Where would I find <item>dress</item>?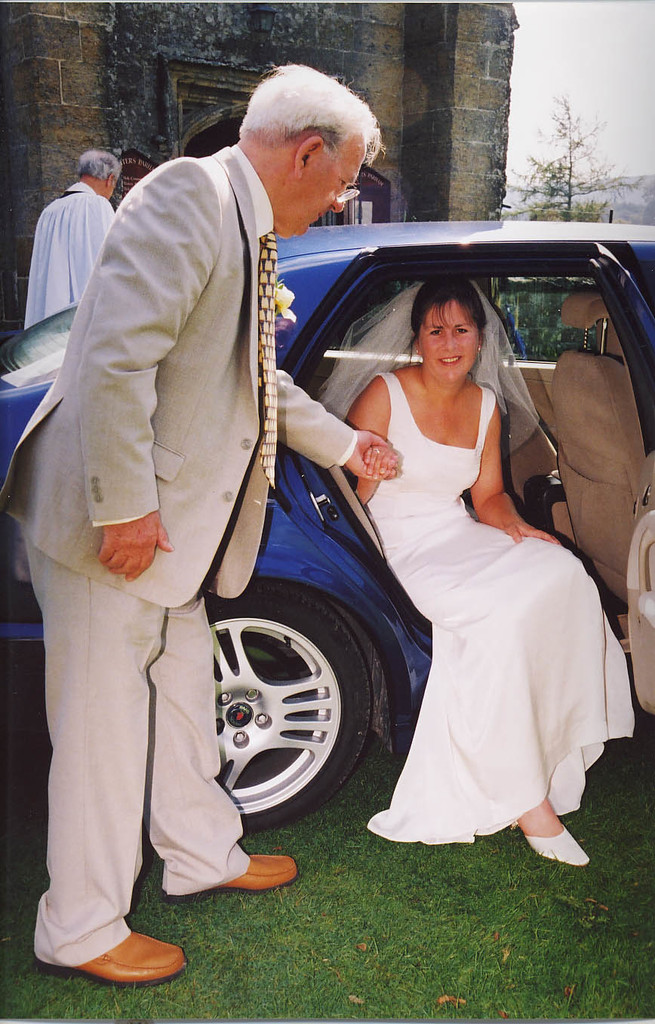
At x1=351, y1=331, x2=605, y2=851.
